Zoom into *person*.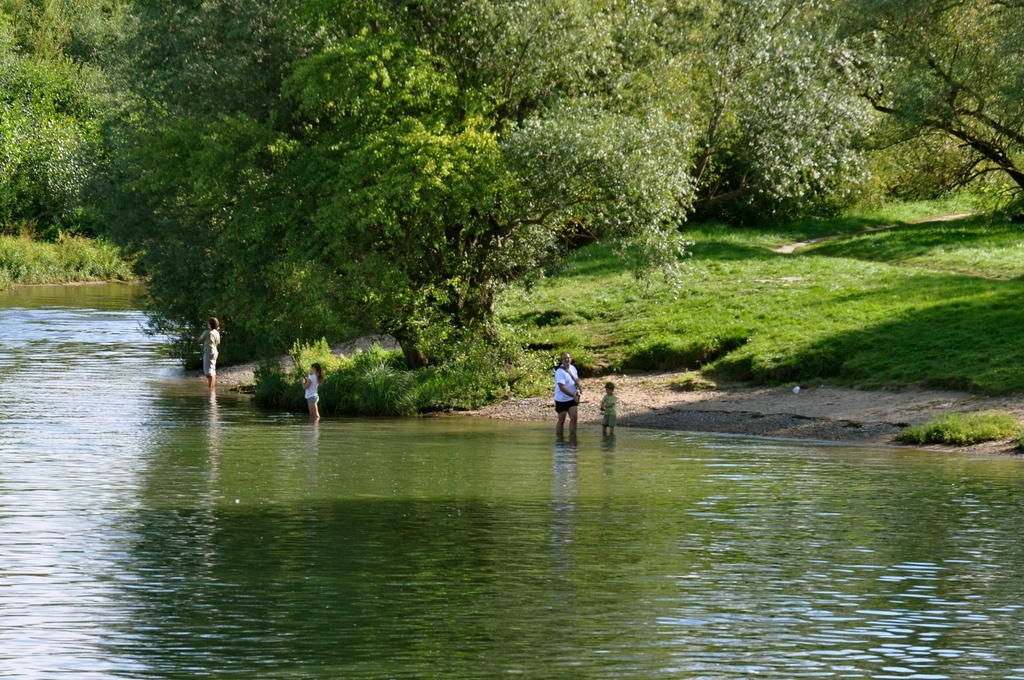
Zoom target: (left=195, top=316, right=221, bottom=395).
